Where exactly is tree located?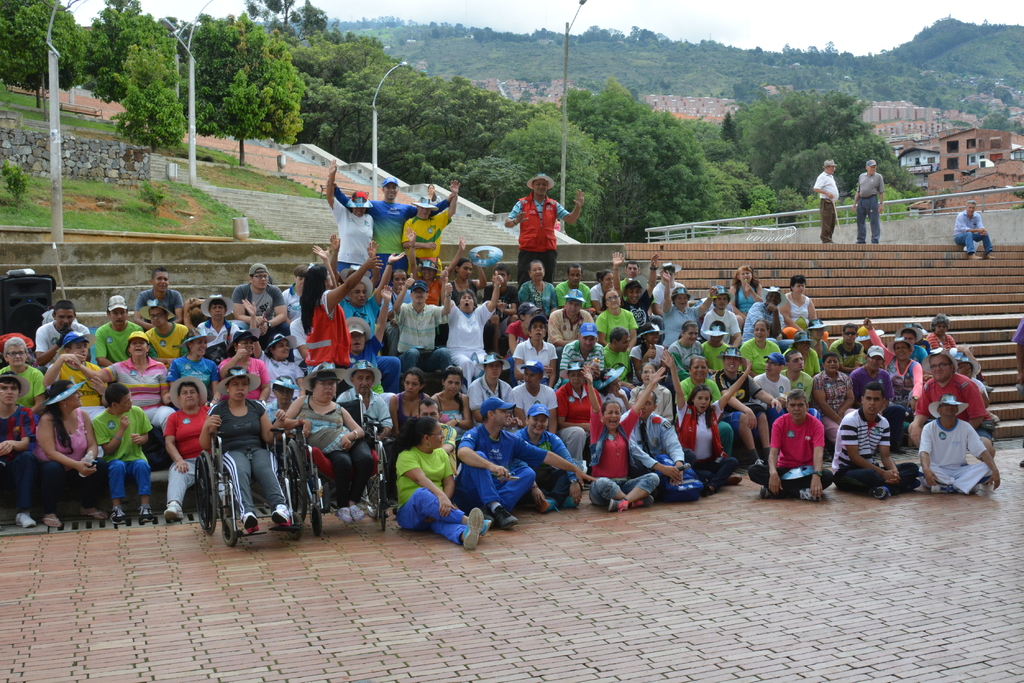
Its bounding box is crop(108, 18, 179, 157).
